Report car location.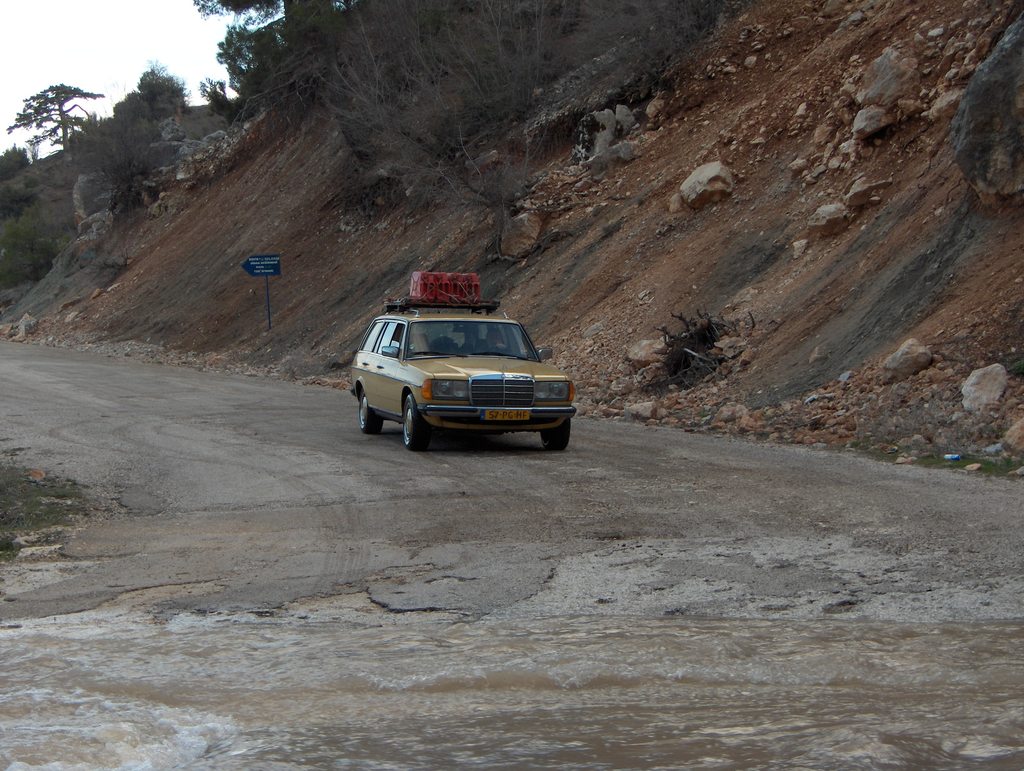
Report: select_region(340, 283, 576, 451).
